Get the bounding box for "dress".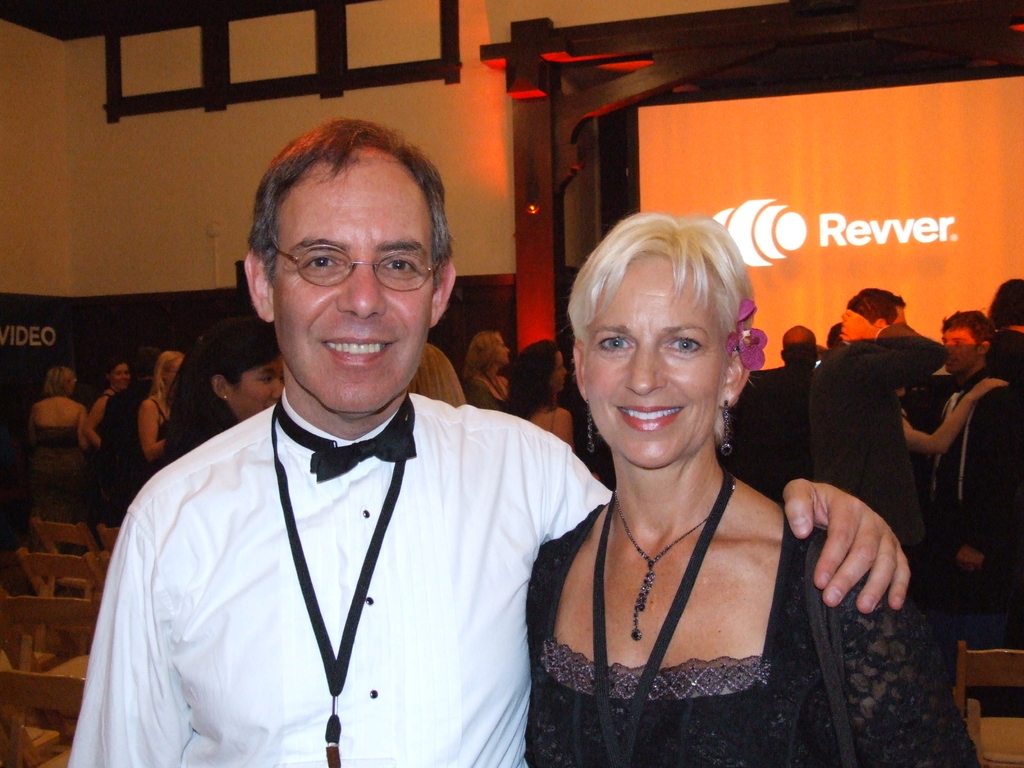
region(33, 420, 86, 511).
